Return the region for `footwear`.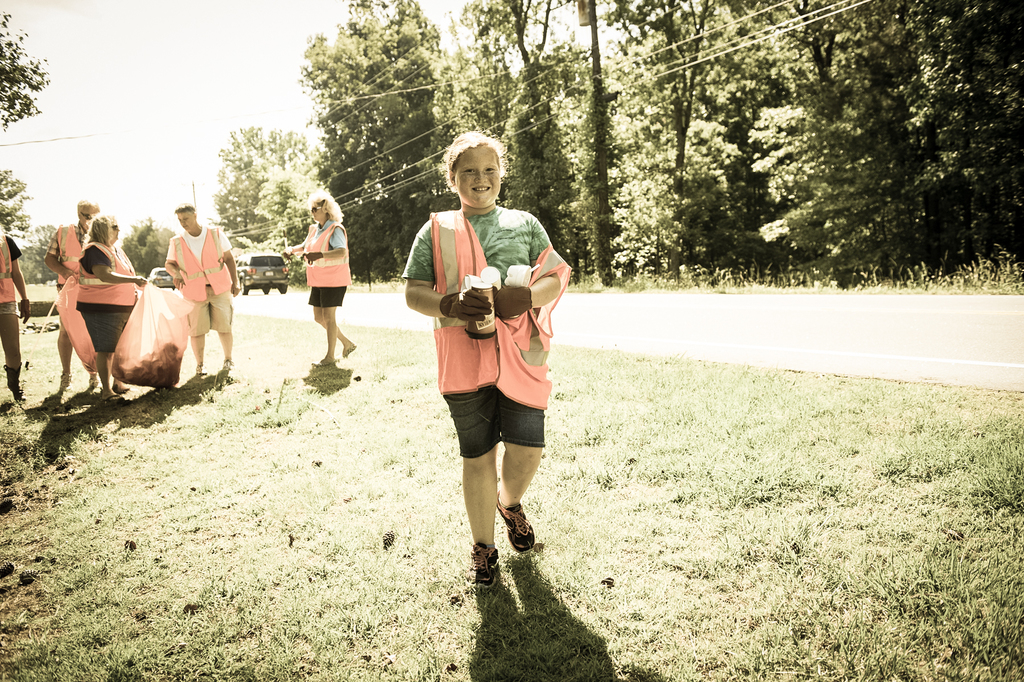
343,342,360,357.
